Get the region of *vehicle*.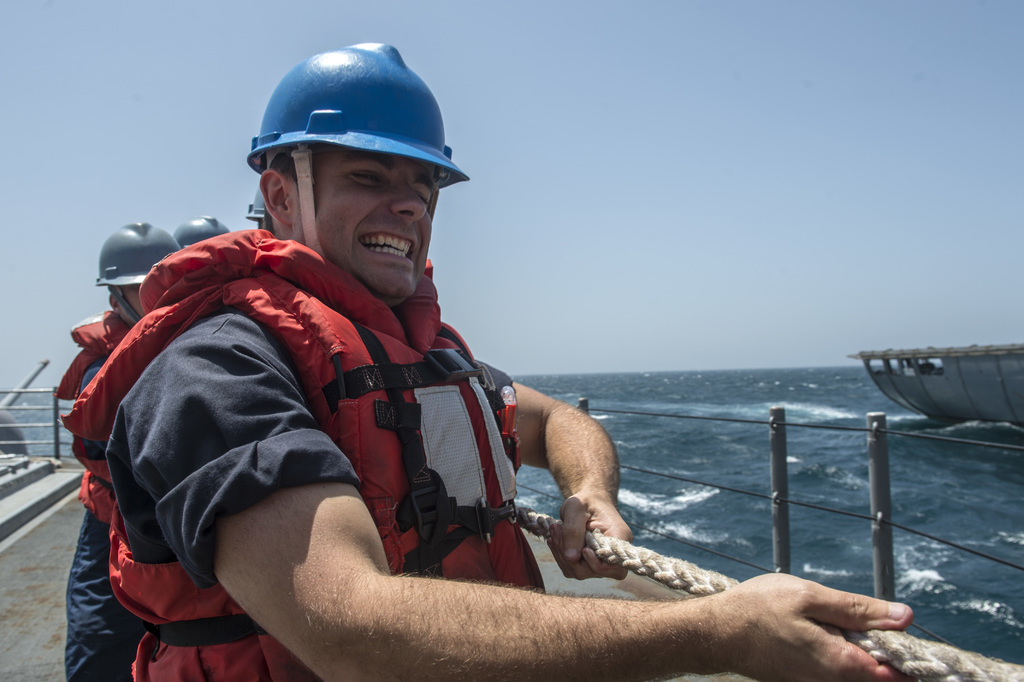
pyautogui.locateOnScreen(845, 339, 1023, 431).
